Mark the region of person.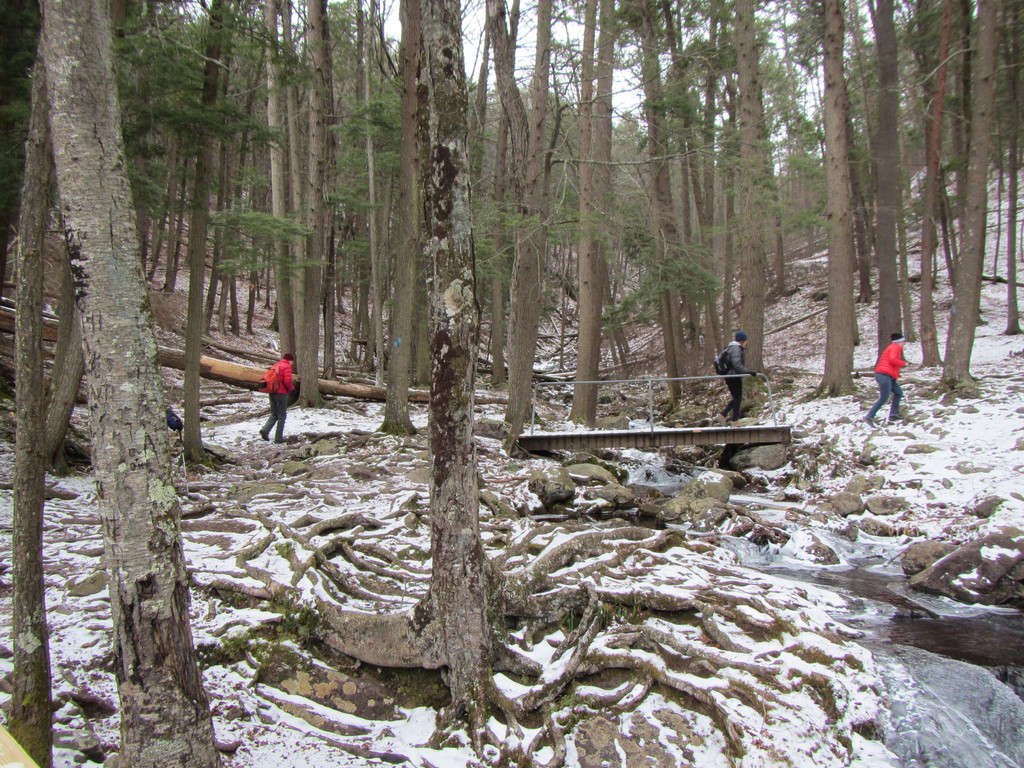
Region: Rect(716, 328, 758, 426).
